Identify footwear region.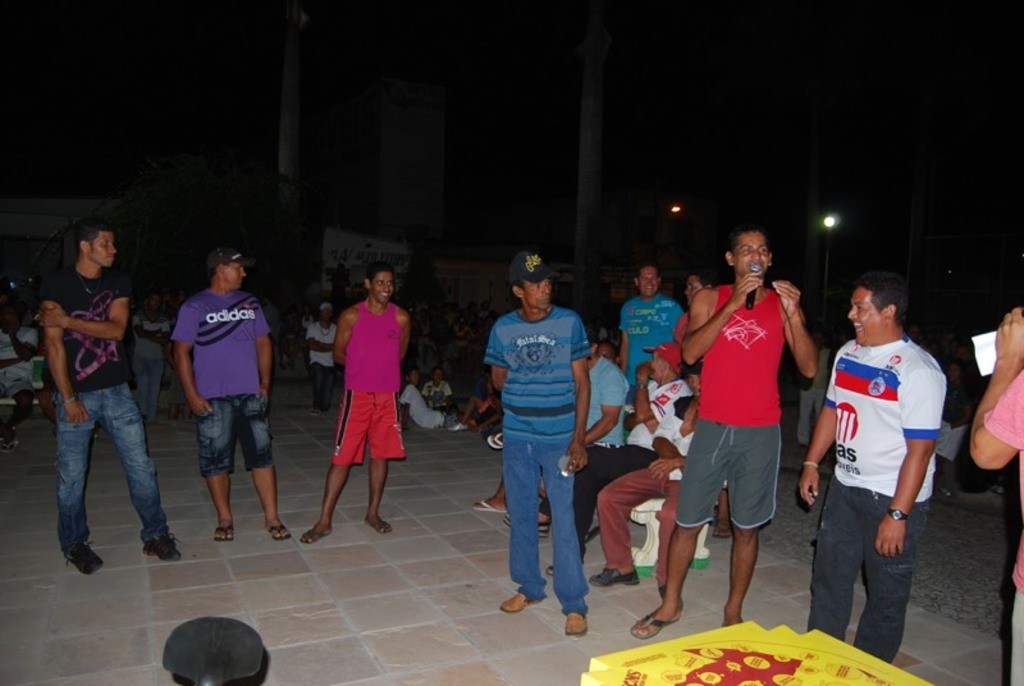
Region: rect(269, 521, 292, 539).
